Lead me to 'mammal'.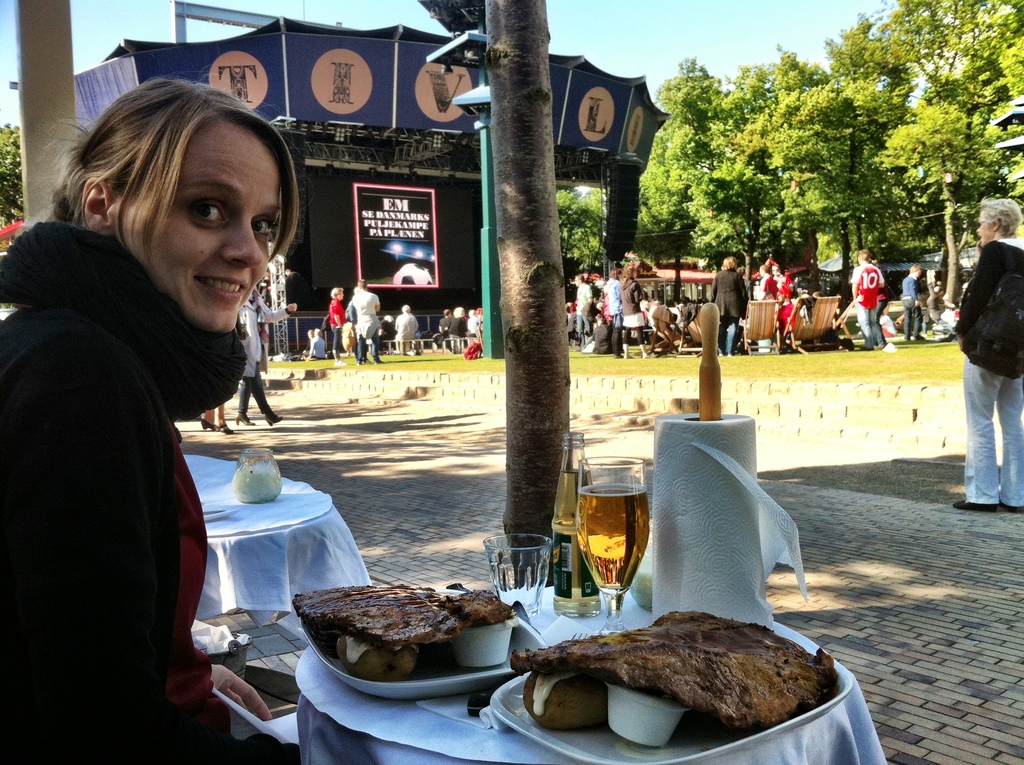
Lead to locate(198, 323, 237, 435).
